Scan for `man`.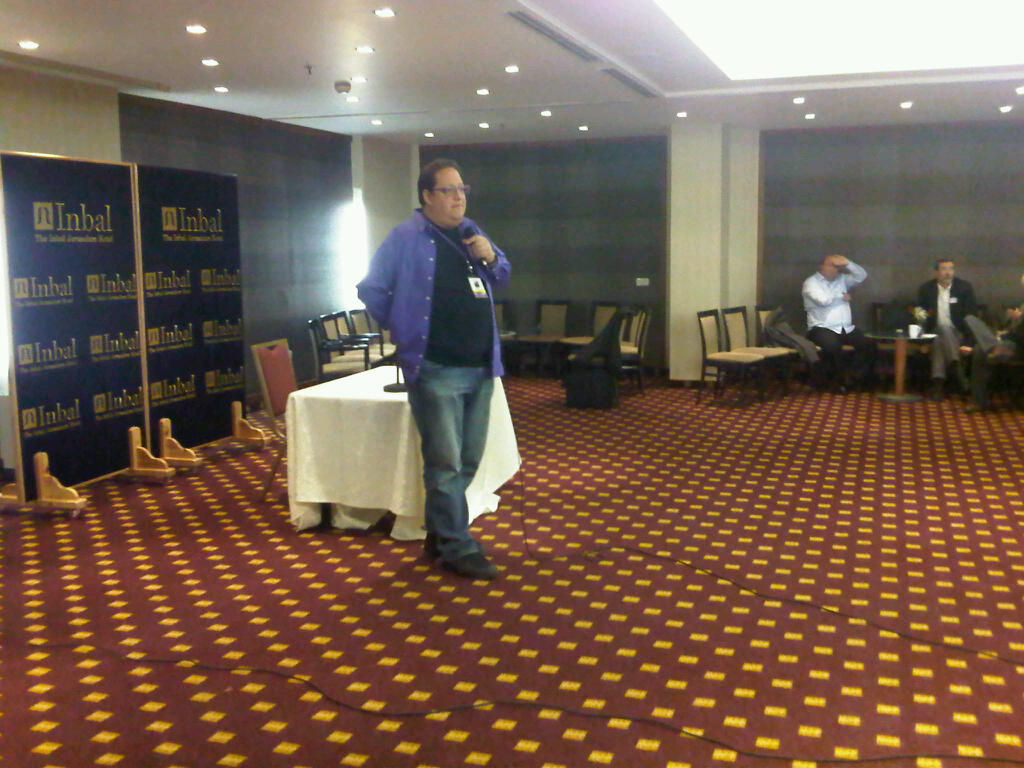
Scan result: 802/251/880/394.
